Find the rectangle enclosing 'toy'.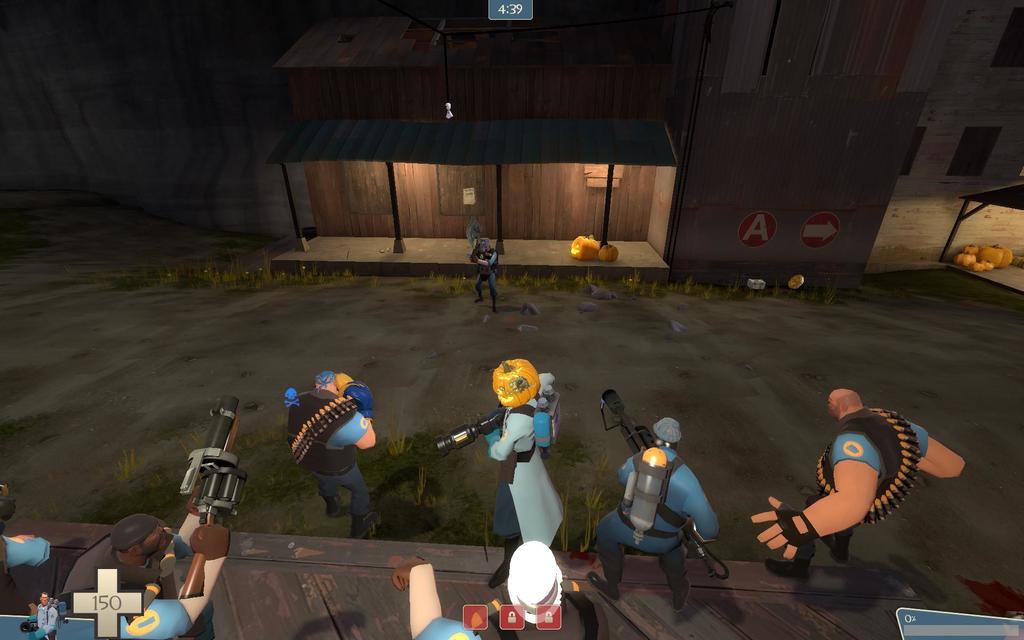
{"x1": 968, "y1": 260, "x2": 984, "y2": 271}.
